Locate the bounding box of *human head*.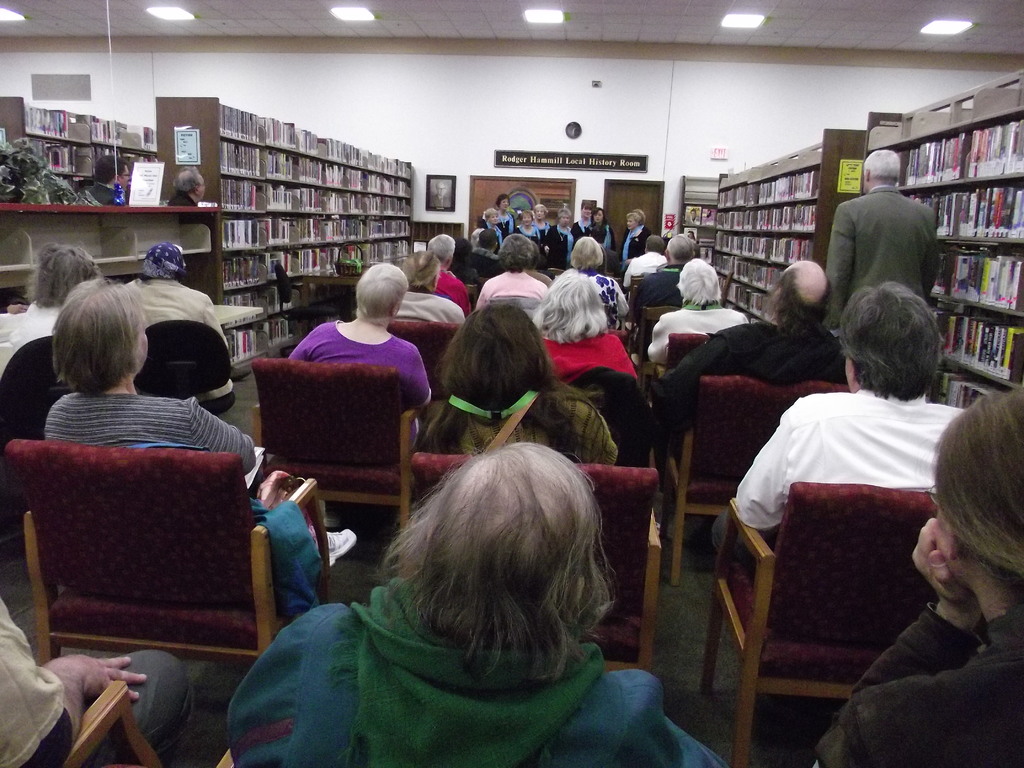
Bounding box: bbox(571, 234, 605, 264).
